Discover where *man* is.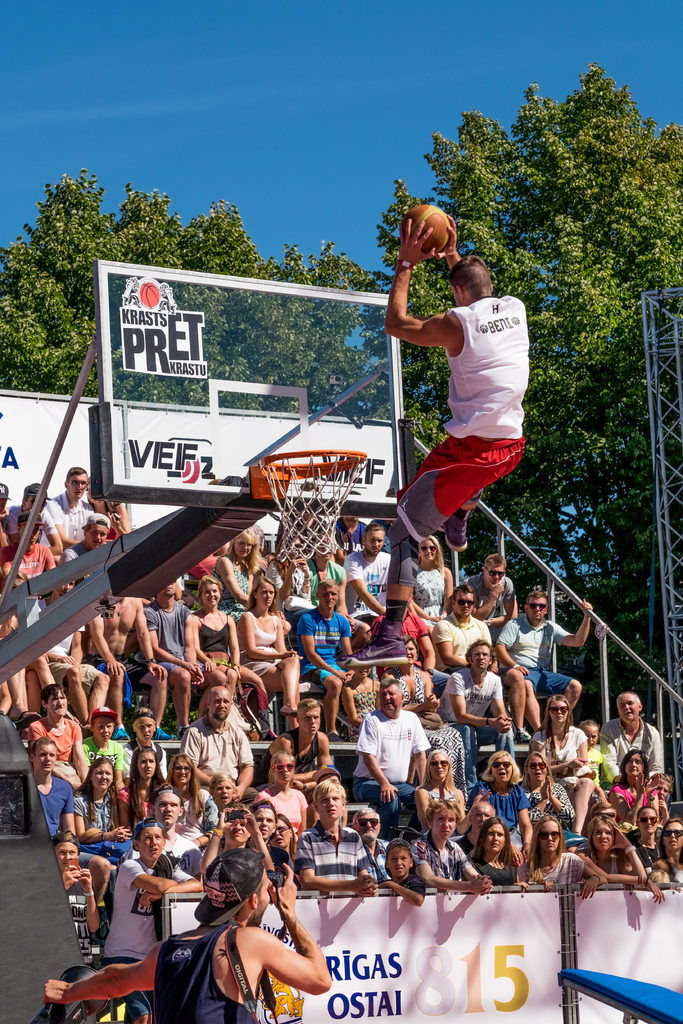
Discovered at (left=97, top=815, right=206, bottom=1023).
